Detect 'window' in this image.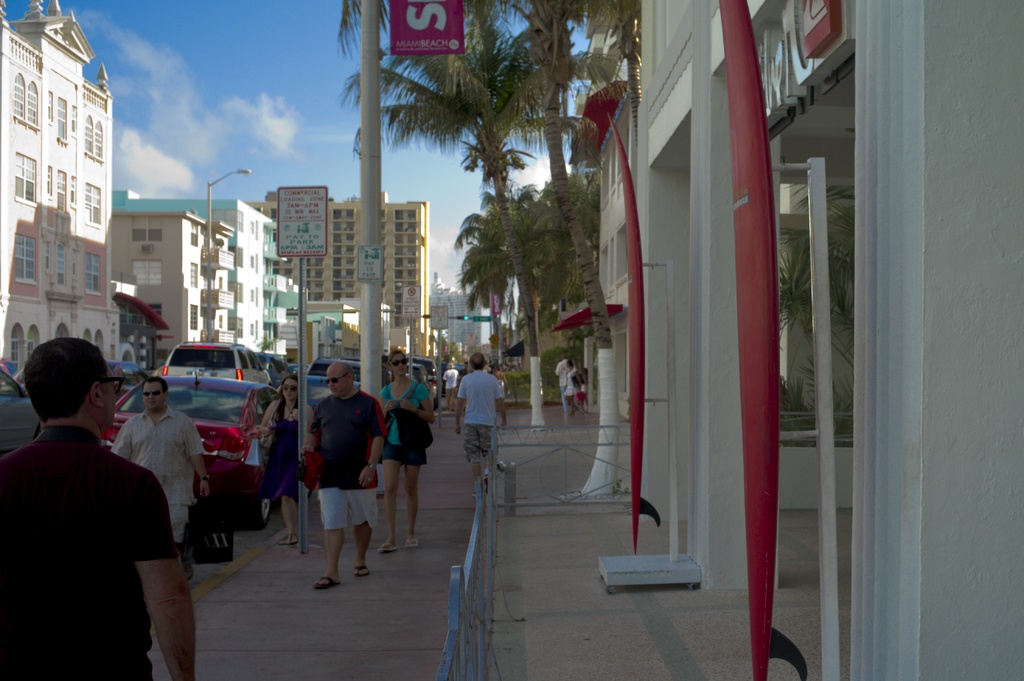
Detection: crop(10, 68, 38, 131).
